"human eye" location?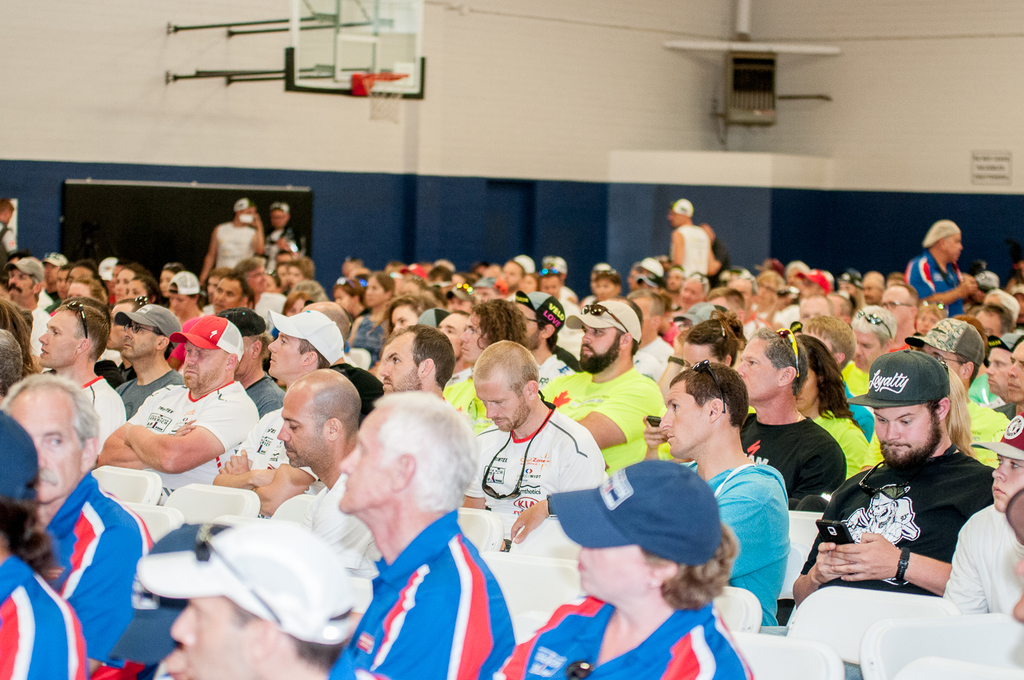
[left=896, top=414, right=913, bottom=427]
